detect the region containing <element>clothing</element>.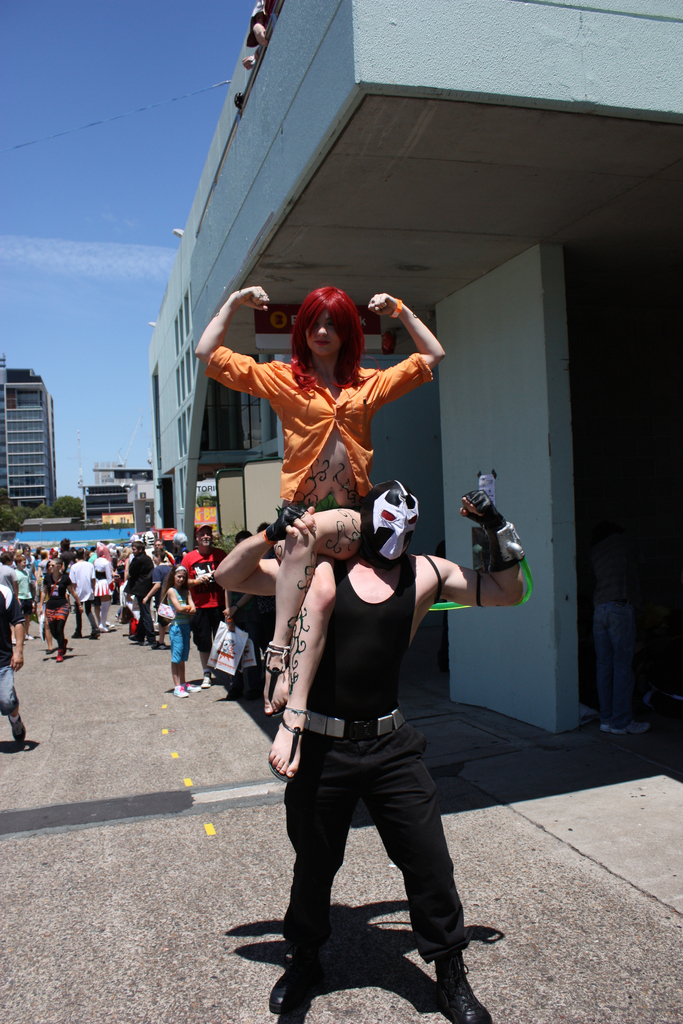
locate(40, 572, 73, 644).
